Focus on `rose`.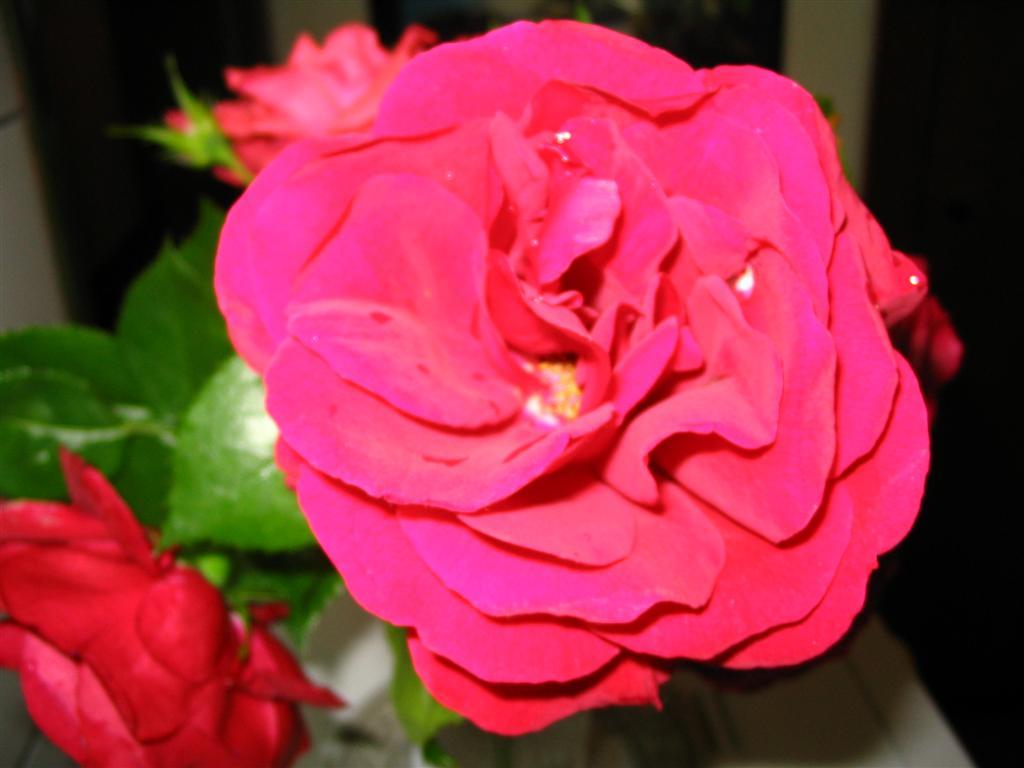
Focused at {"left": 0, "top": 446, "right": 350, "bottom": 767}.
